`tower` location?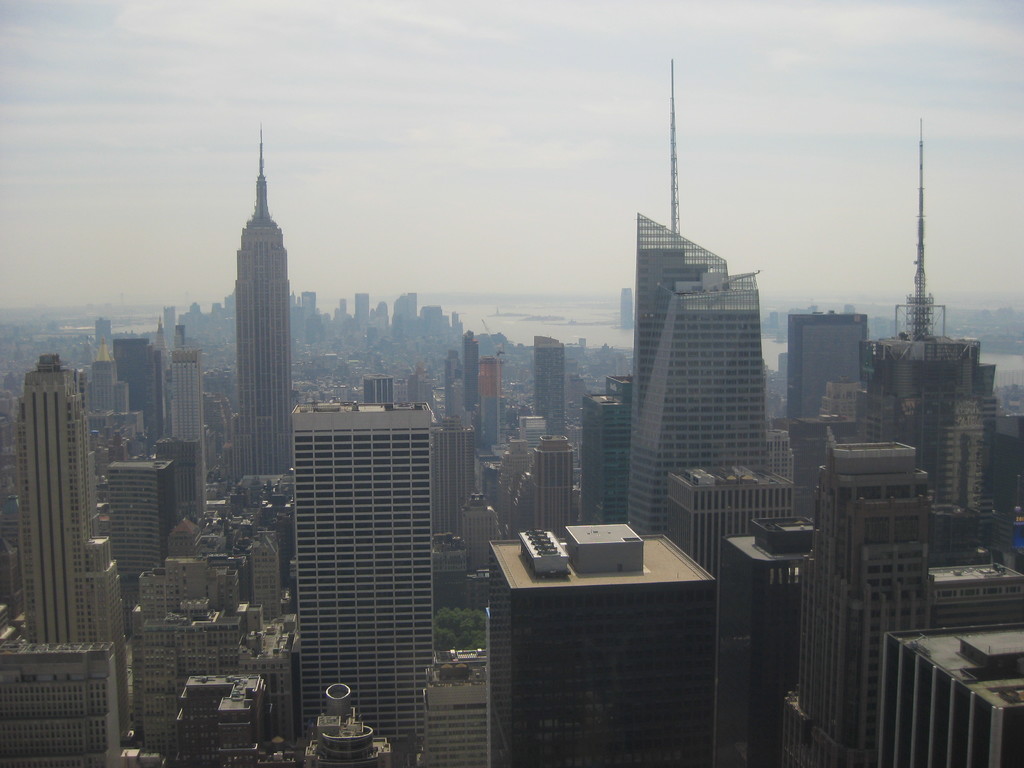
bbox=[582, 392, 627, 524]
